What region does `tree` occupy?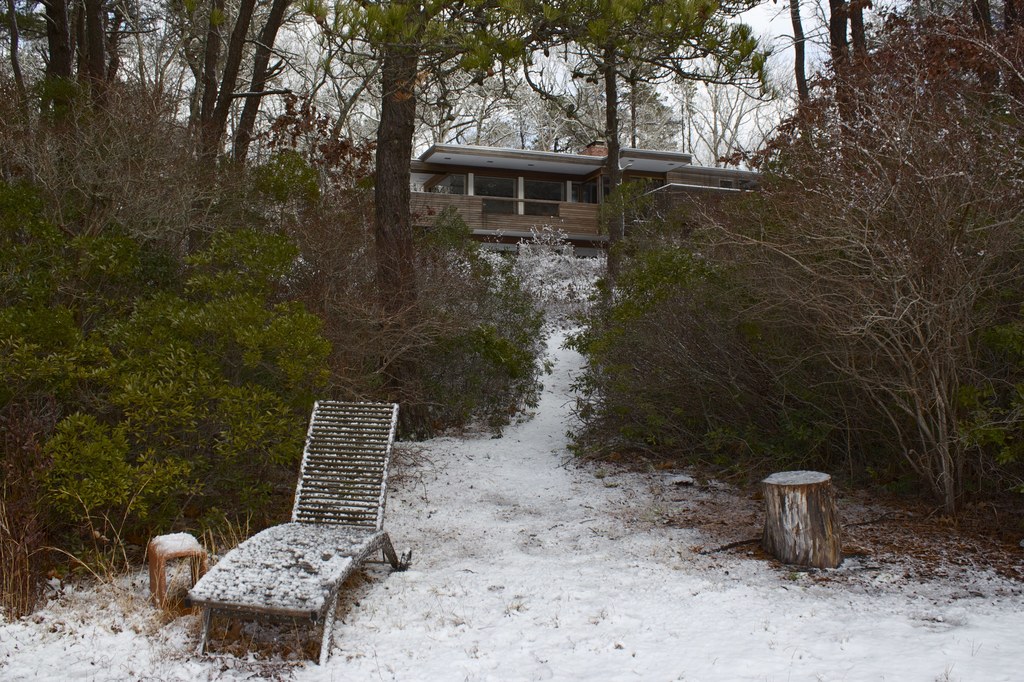
[70,0,132,115].
